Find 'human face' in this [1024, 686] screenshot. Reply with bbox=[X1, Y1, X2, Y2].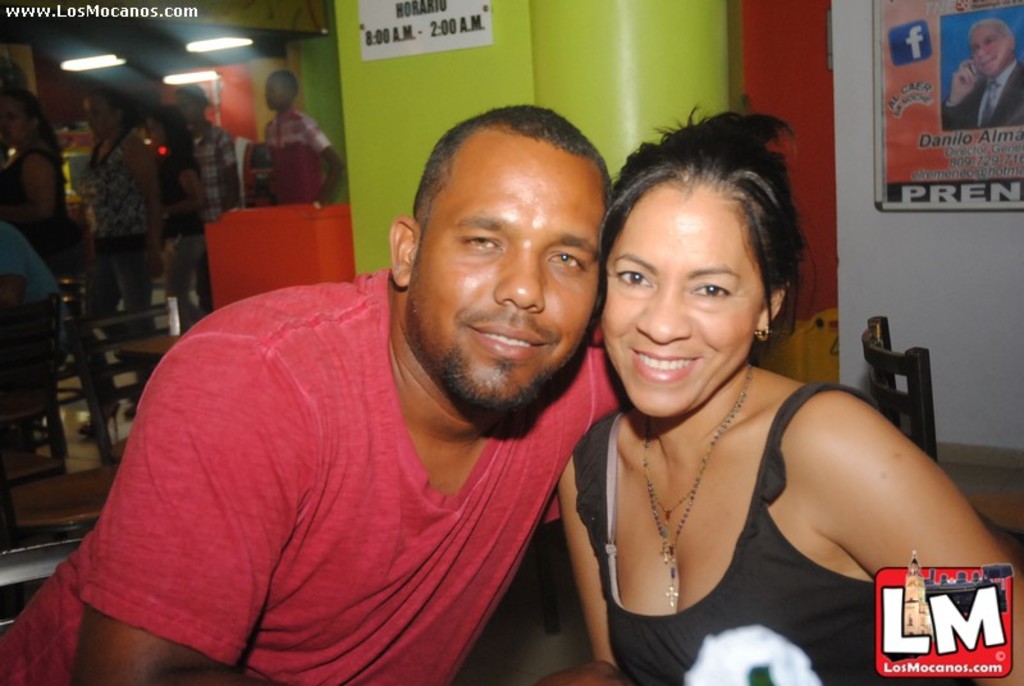
bbox=[972, 24, 1009, 77].
